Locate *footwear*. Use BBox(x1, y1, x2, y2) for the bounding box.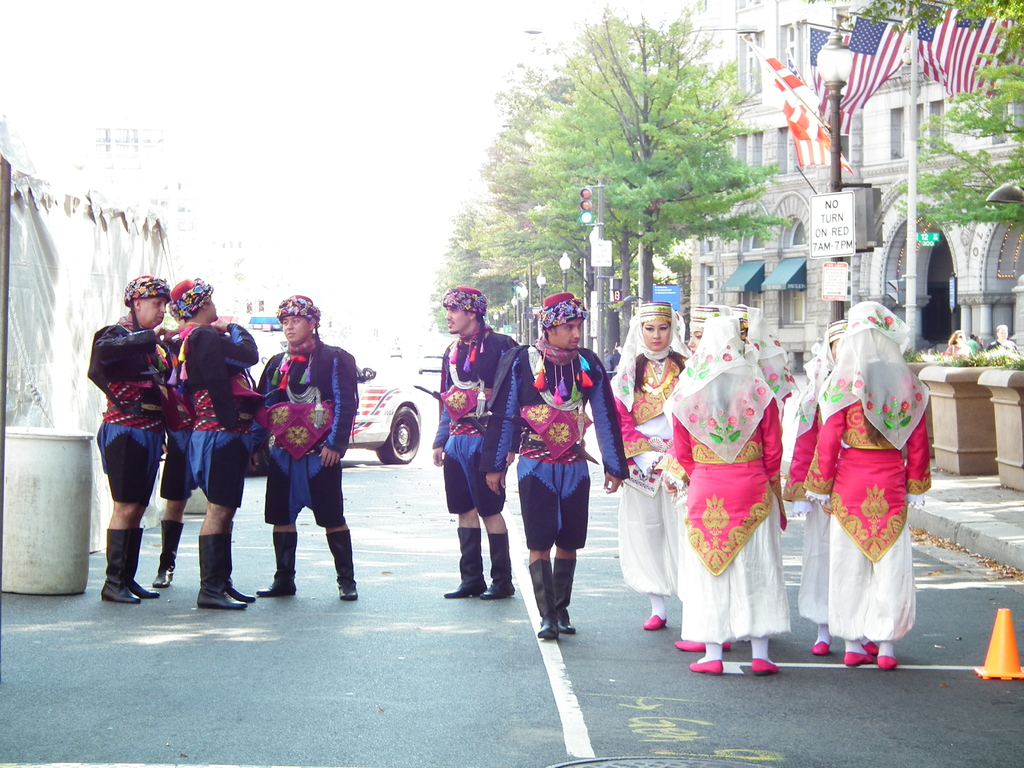
BBox(842, 646, 878, 668).
